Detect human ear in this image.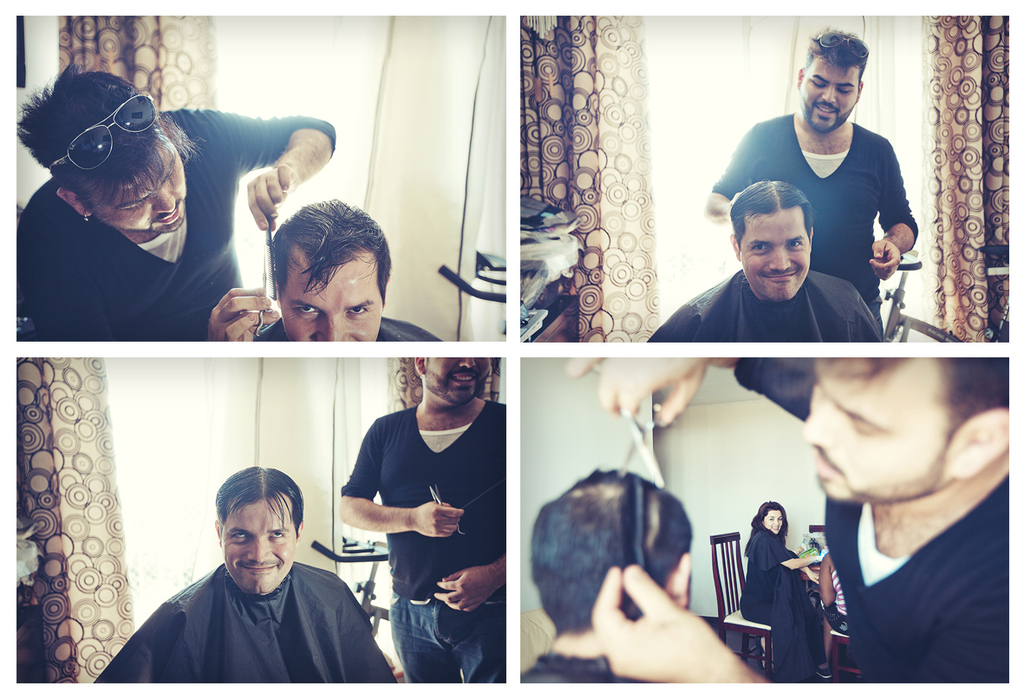
Detection: x1=55 y1=187 x2=90 y2=217.
